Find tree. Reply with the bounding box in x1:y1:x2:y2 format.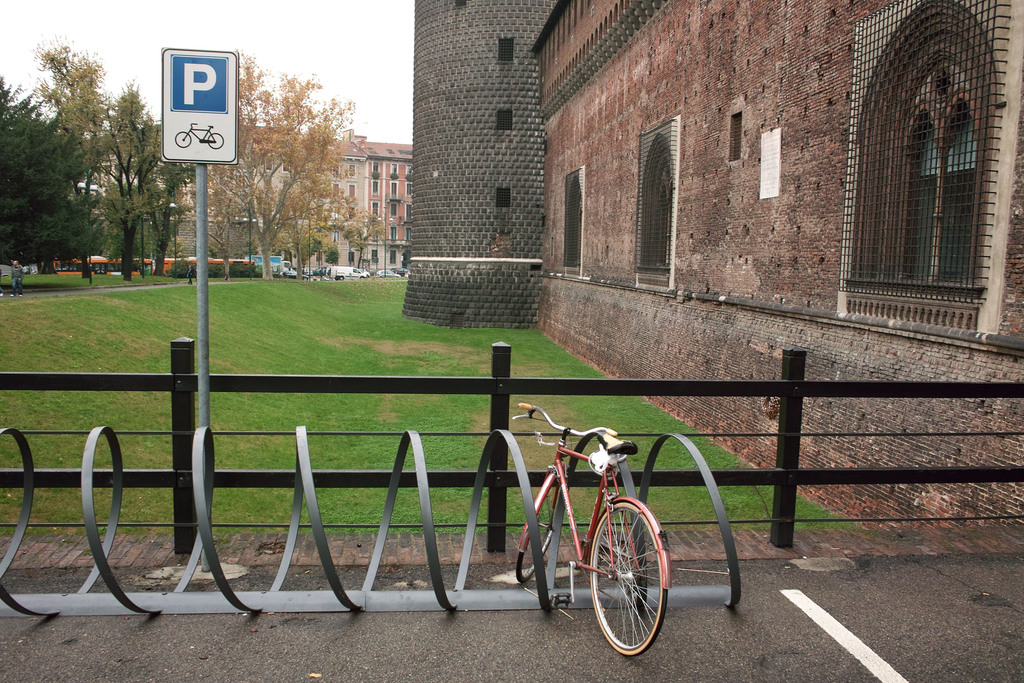
147:133:193:268.
